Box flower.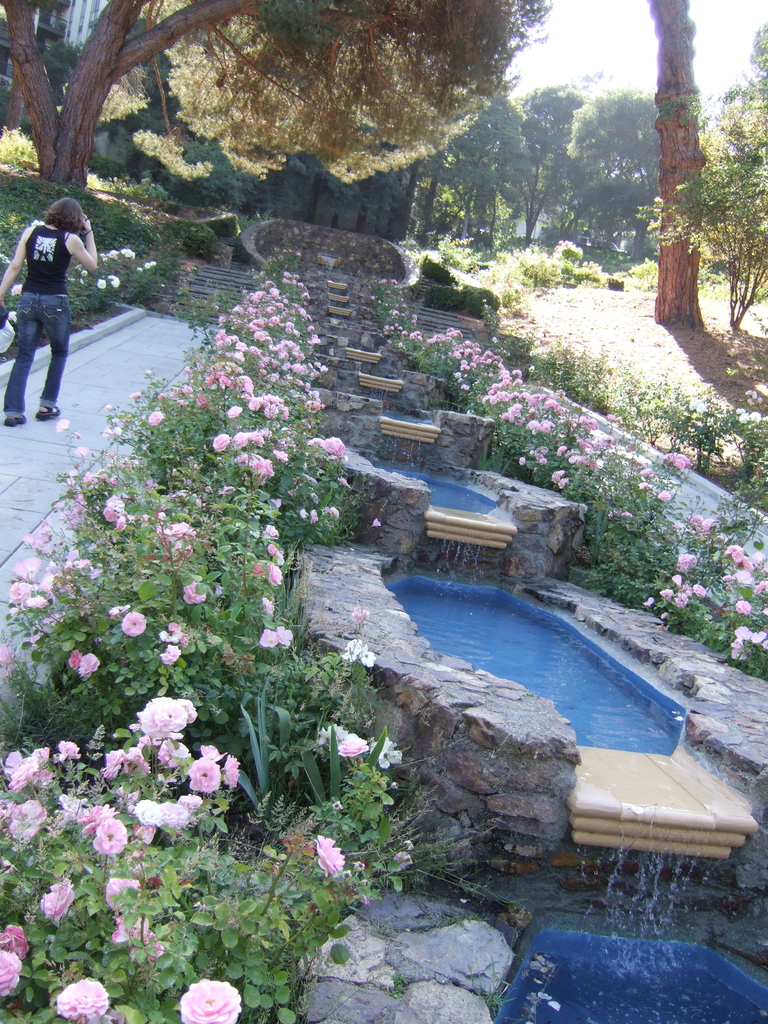
bbox=[130, 926, 156, 959].
